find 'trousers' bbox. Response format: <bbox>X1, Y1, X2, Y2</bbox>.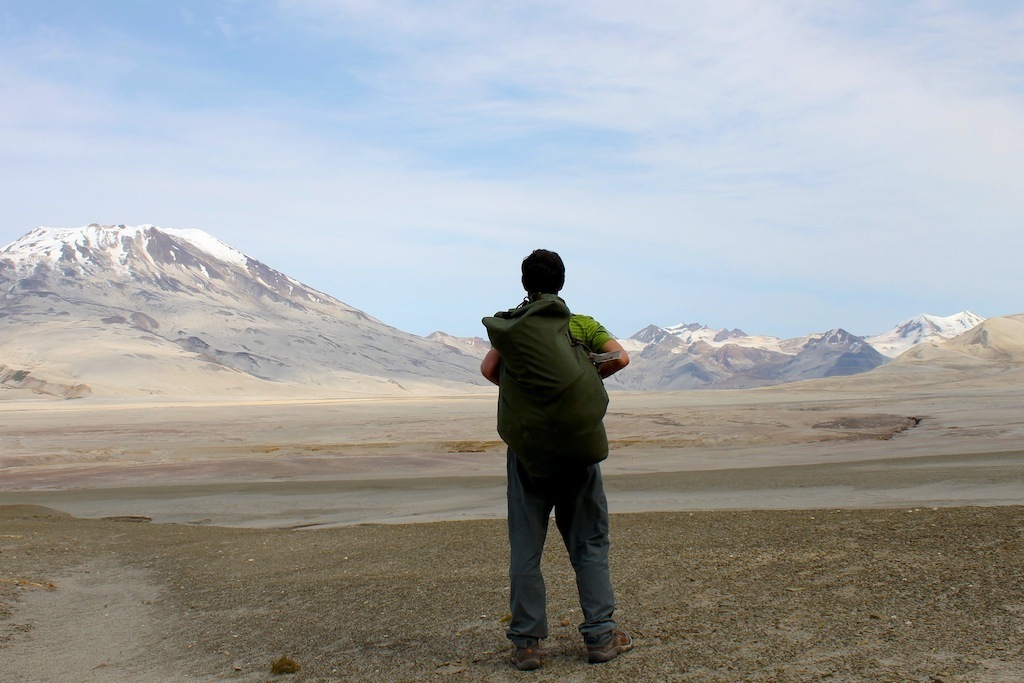
<bbox>504, 434, 622, 635</bbox>.
